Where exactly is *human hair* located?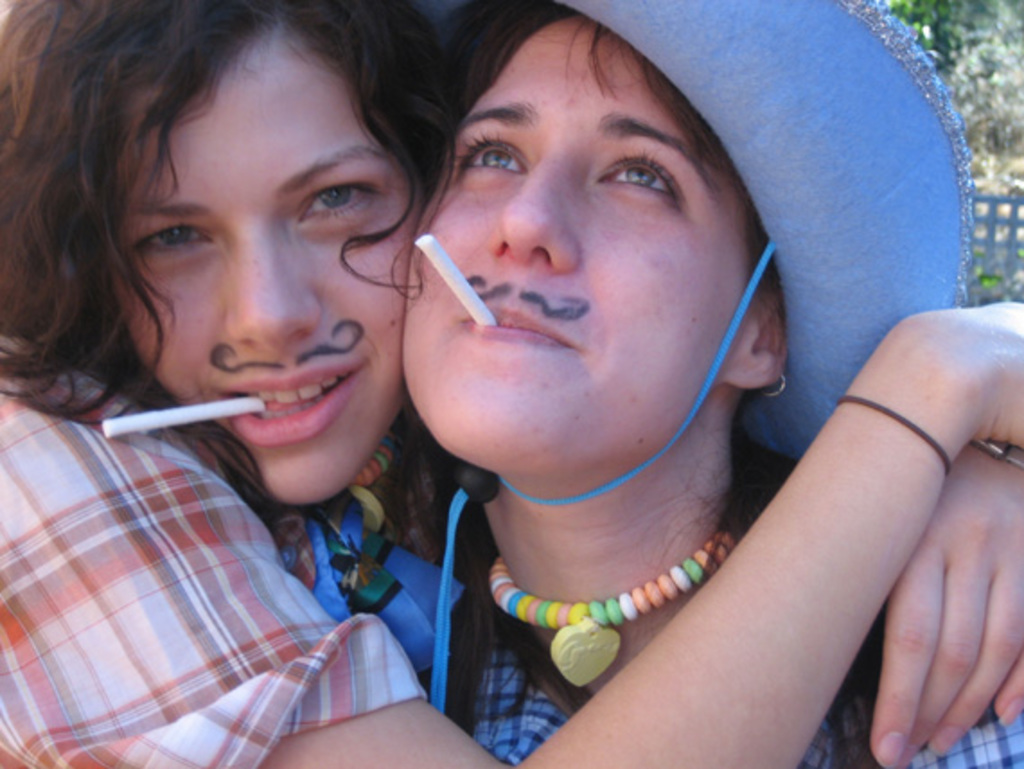
Its bounding box is 38, 9, 455, 404.
